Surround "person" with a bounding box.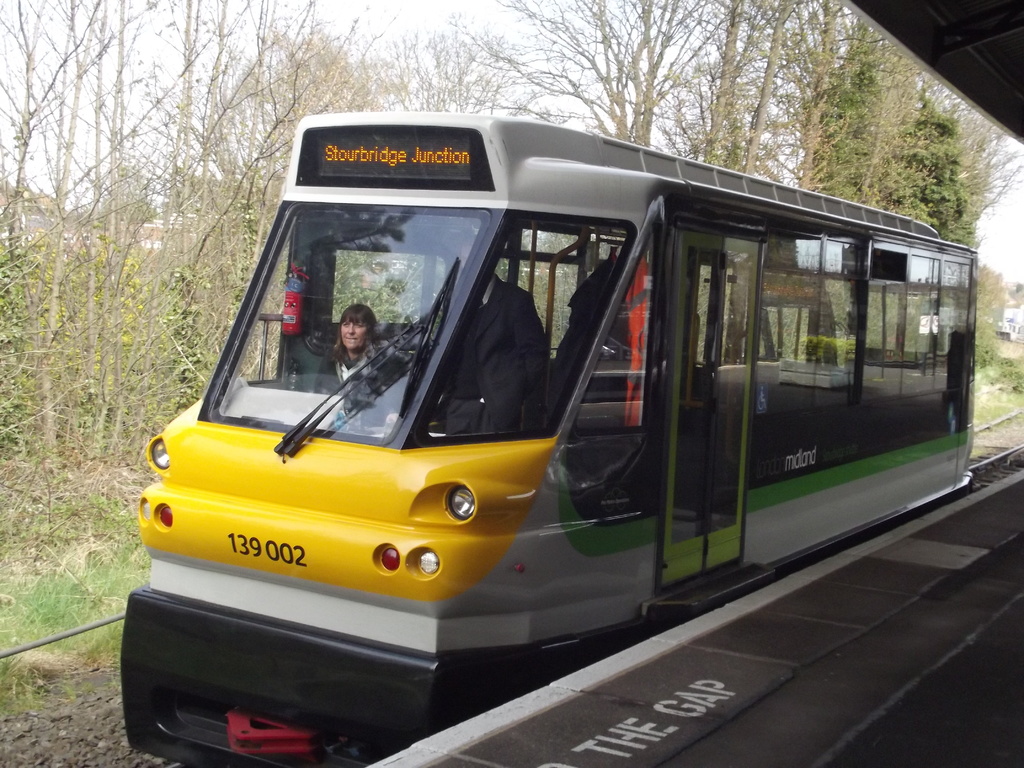
312 305 394 399.
